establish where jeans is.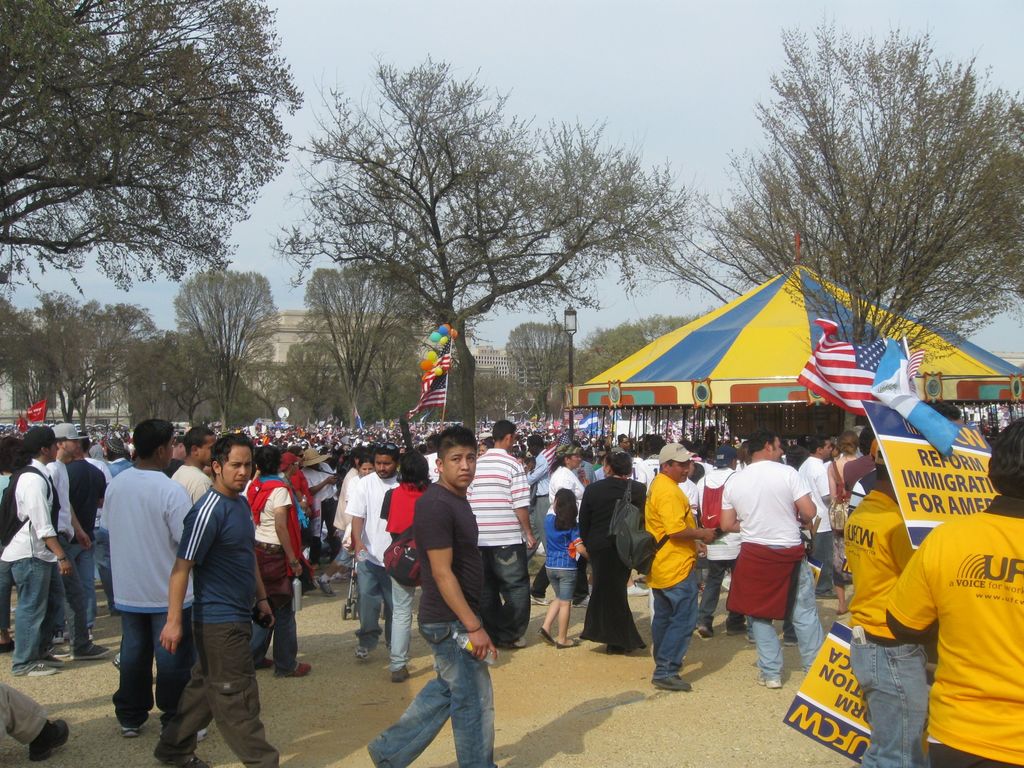
Established at [59,558,93,646].
